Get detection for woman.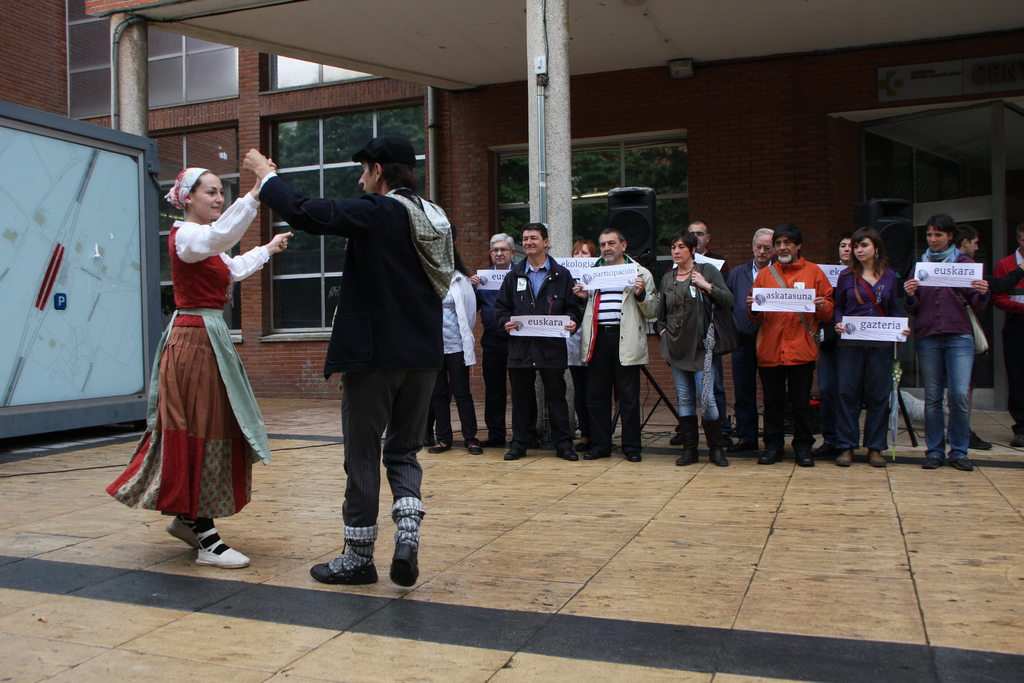
Detection: bbox=[120, 133, 272, 554].
